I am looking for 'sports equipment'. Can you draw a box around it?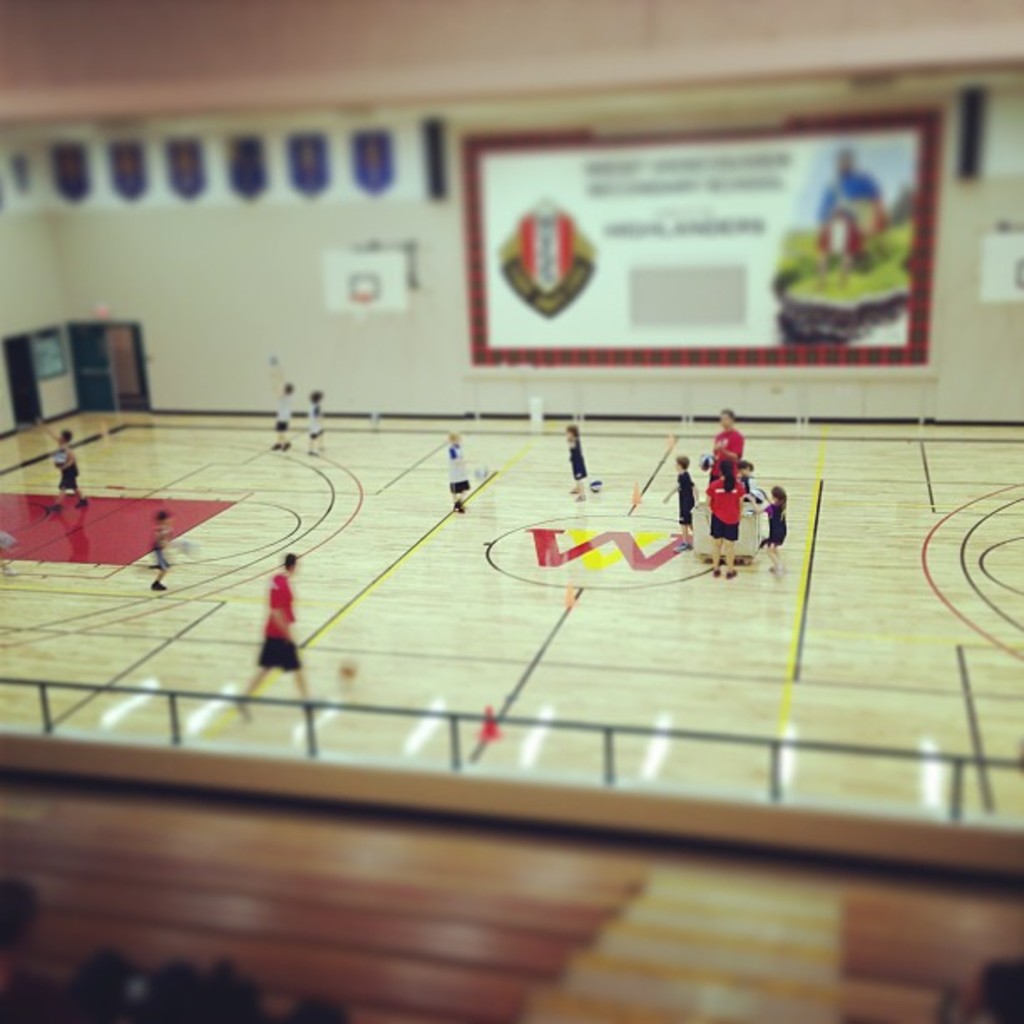
Sure, the bounding box is rect(445, 435, 472, 497).
